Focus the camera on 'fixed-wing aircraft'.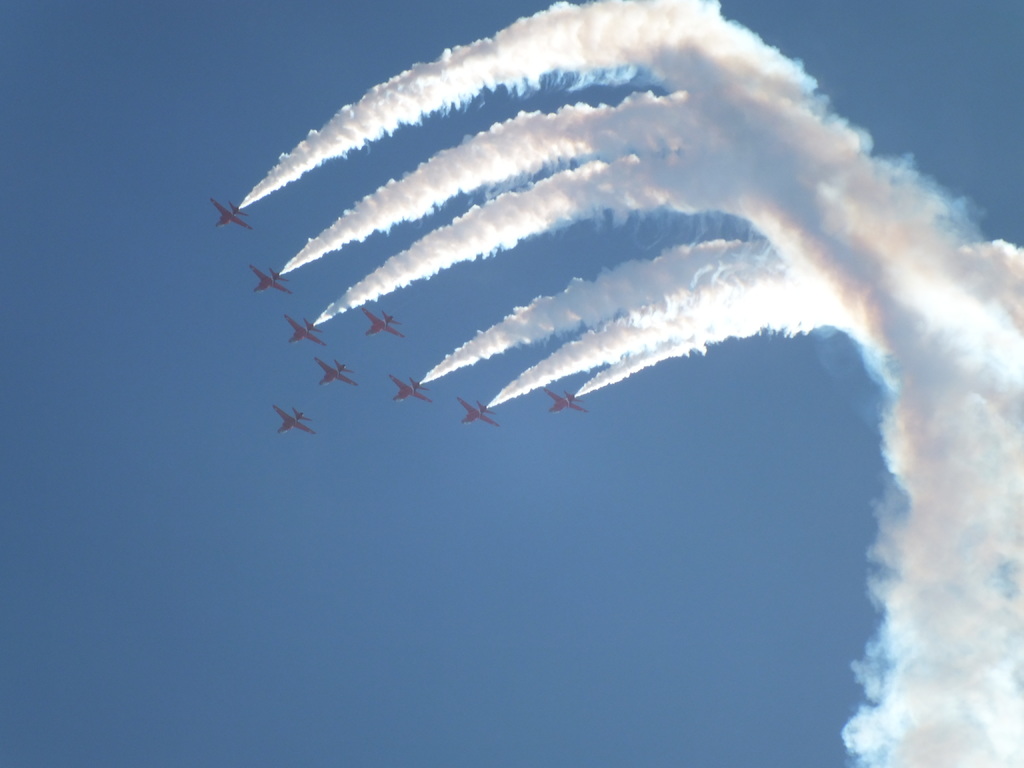
Focus region: region(360, 307, 406, 339).
